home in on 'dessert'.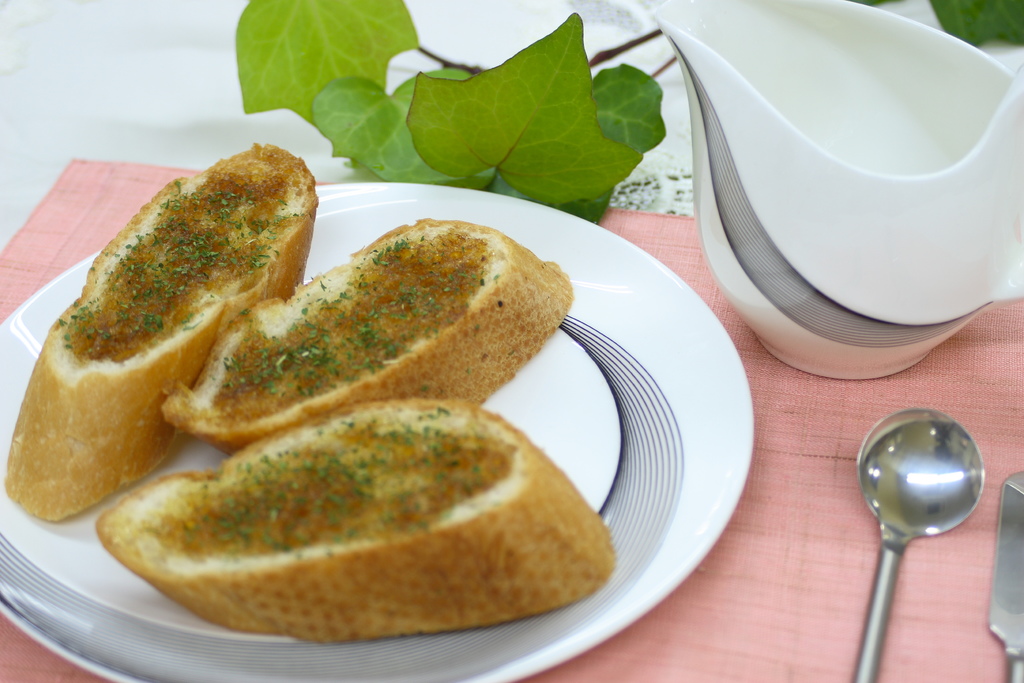
Homed in at bbox=(161, 218, 570, 459).
